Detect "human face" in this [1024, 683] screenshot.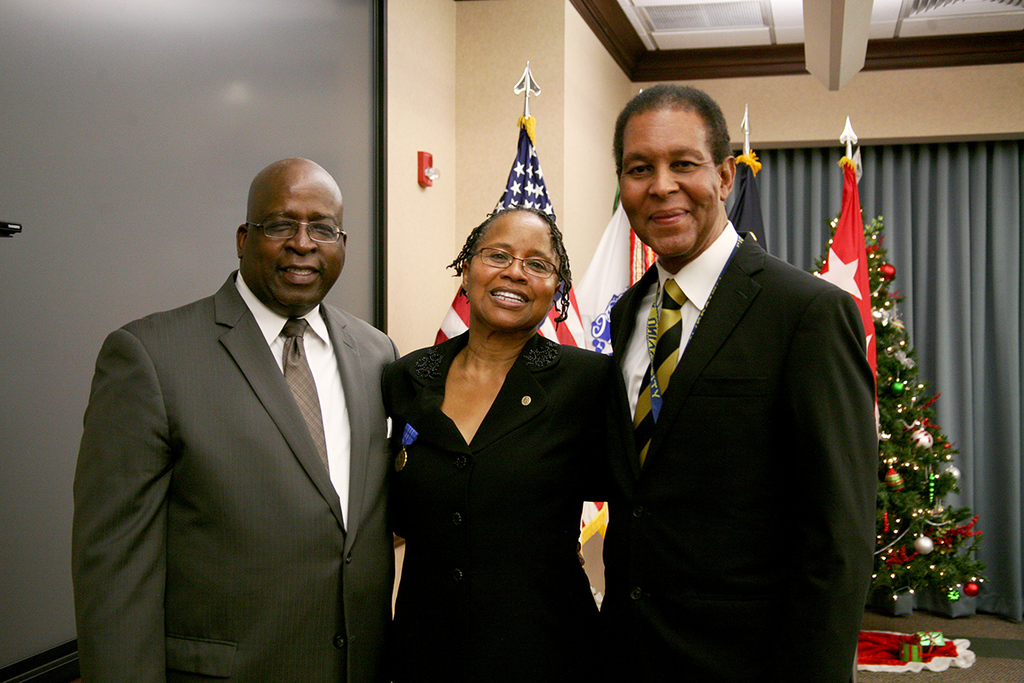
Detection: region(241, 172, 349, 312).
